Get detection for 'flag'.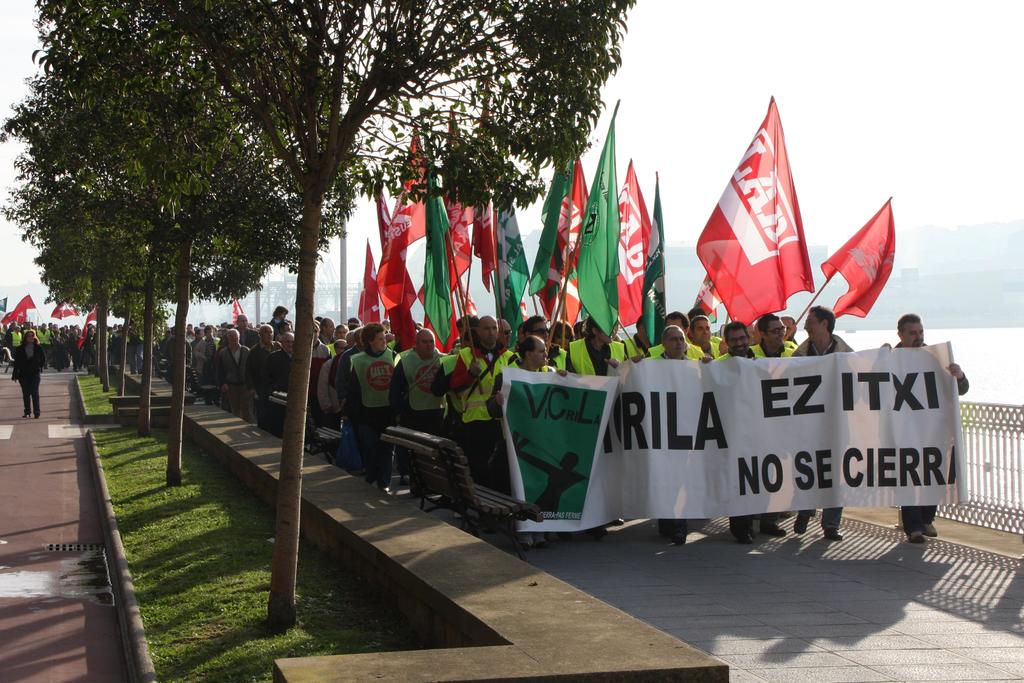
Detection: {"x1": 356, "y1": 279, "x2": 378, "y2": 331}.
